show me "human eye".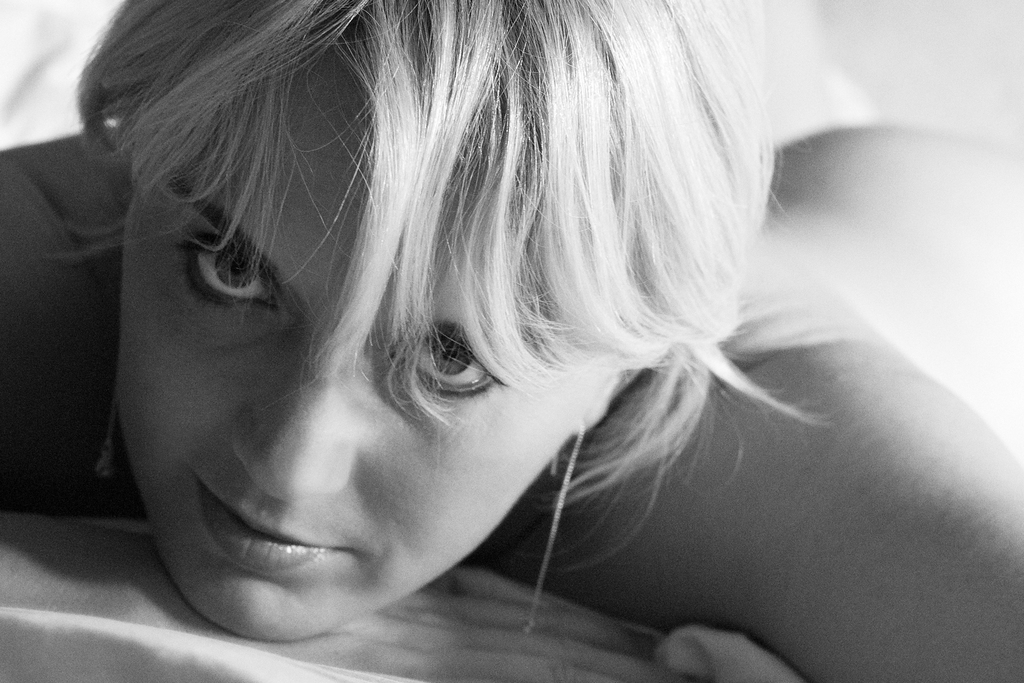
"human eye" is here: x1=175 y1=236 x2=280 y2=312.
